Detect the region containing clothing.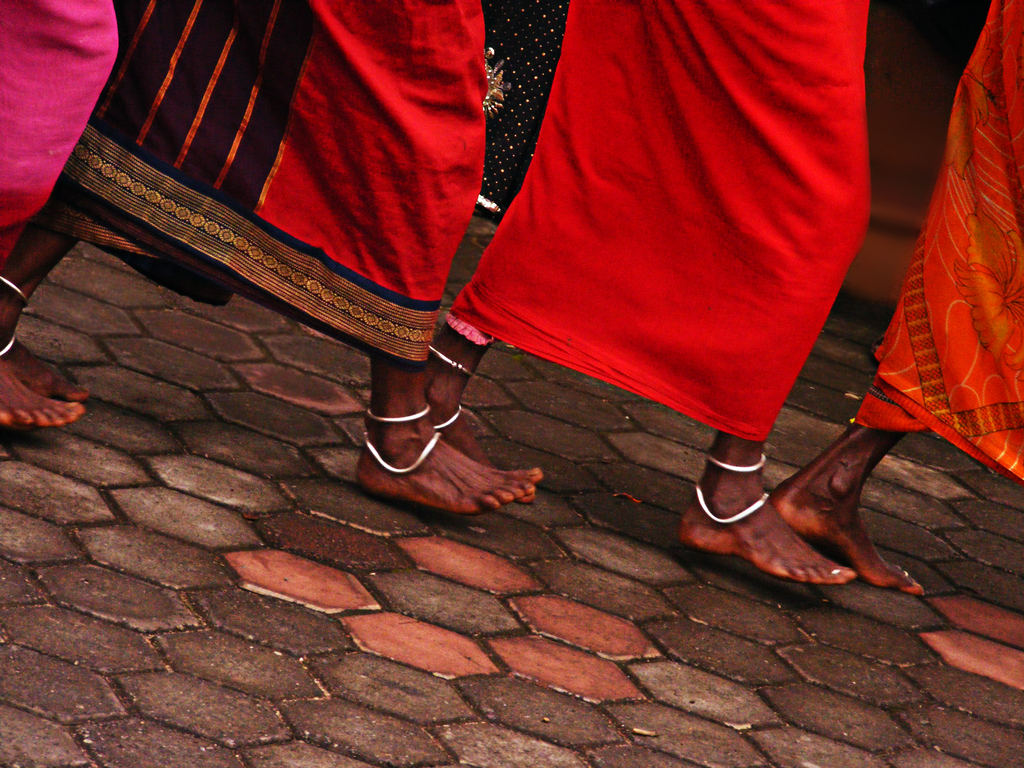
box=[852, 0, 1023, 493].
